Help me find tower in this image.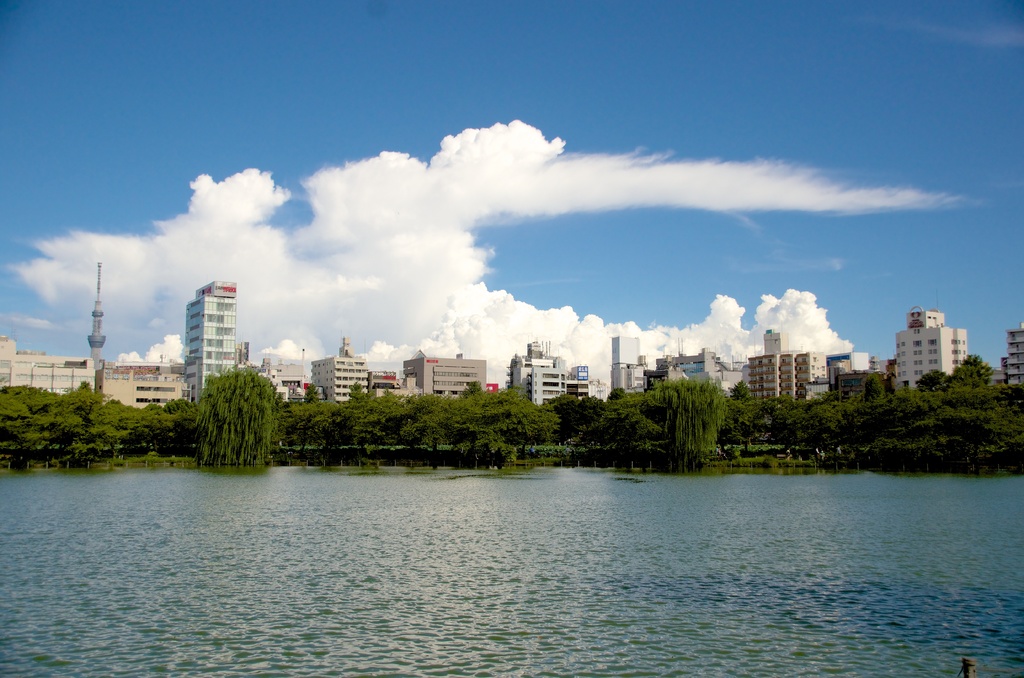
Found it: box=[88, 262, 106, 371].
